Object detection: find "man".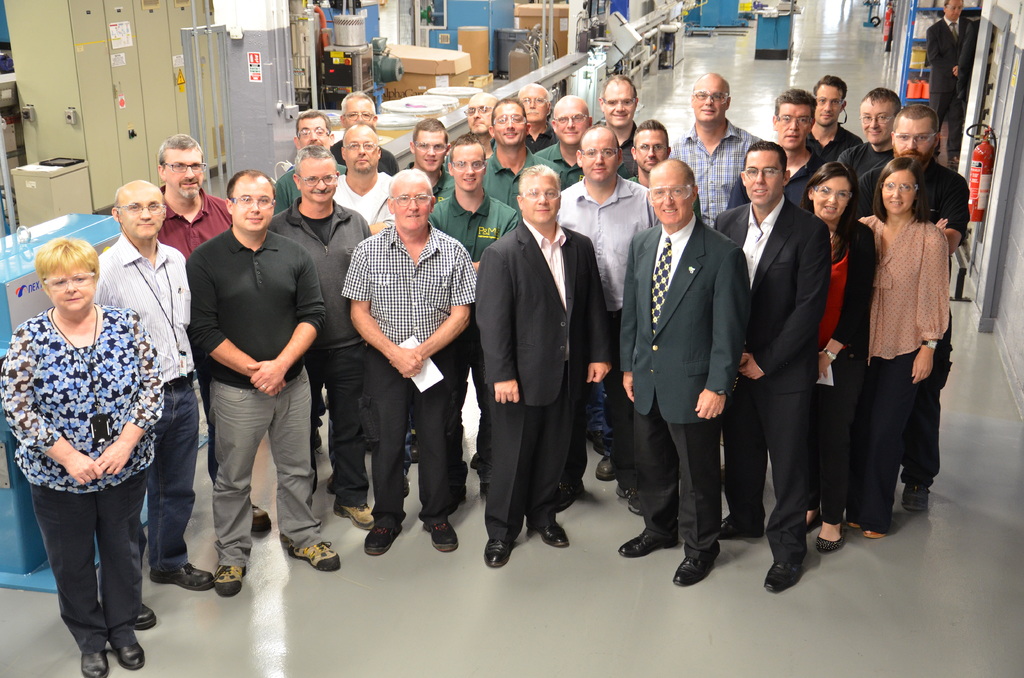
l=272, t=113, r=364, b=444.
